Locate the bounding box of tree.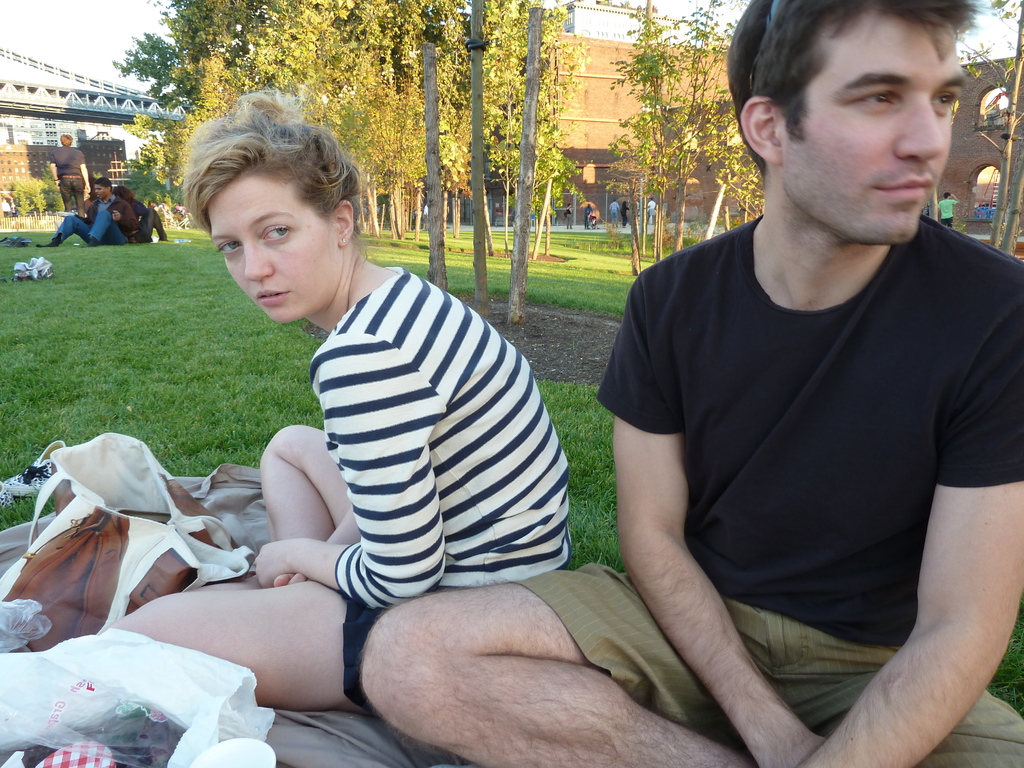
Bounding box: <box>945,0,1023,245</box>.
